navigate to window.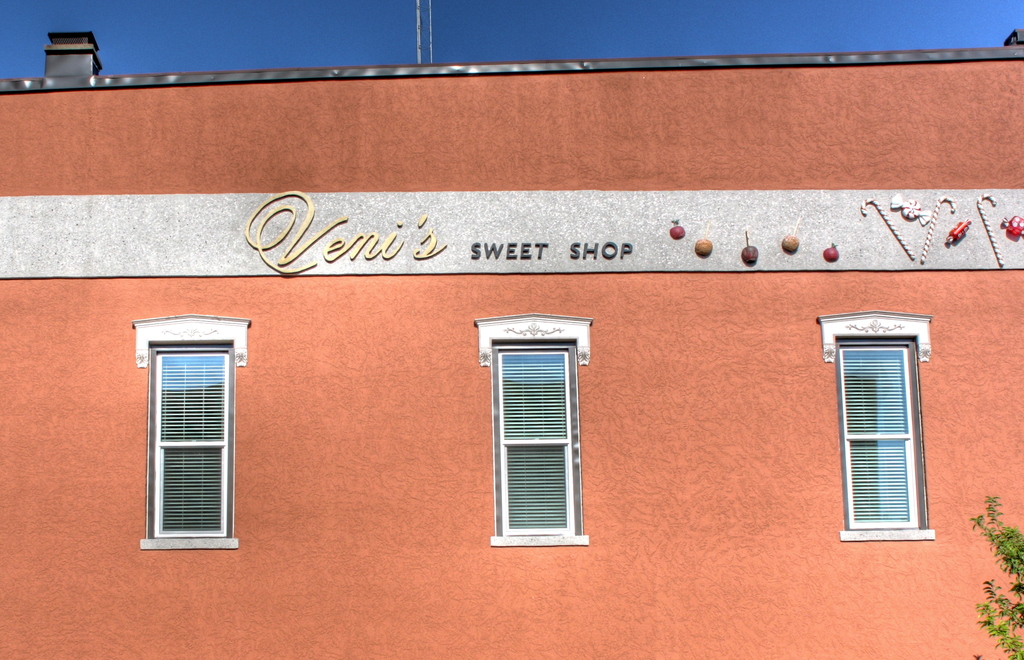
Navigation target: {"left": 129, "top": 312, "right": 253, "bottom": 551}.
